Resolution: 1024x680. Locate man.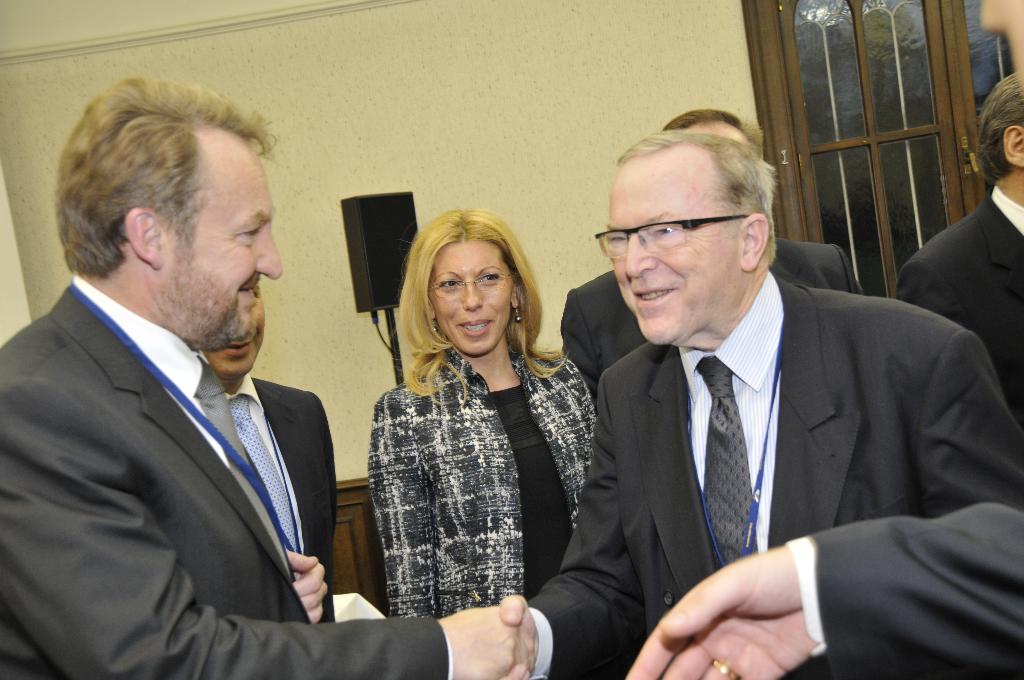
box=[198, 287, 346, 624].
